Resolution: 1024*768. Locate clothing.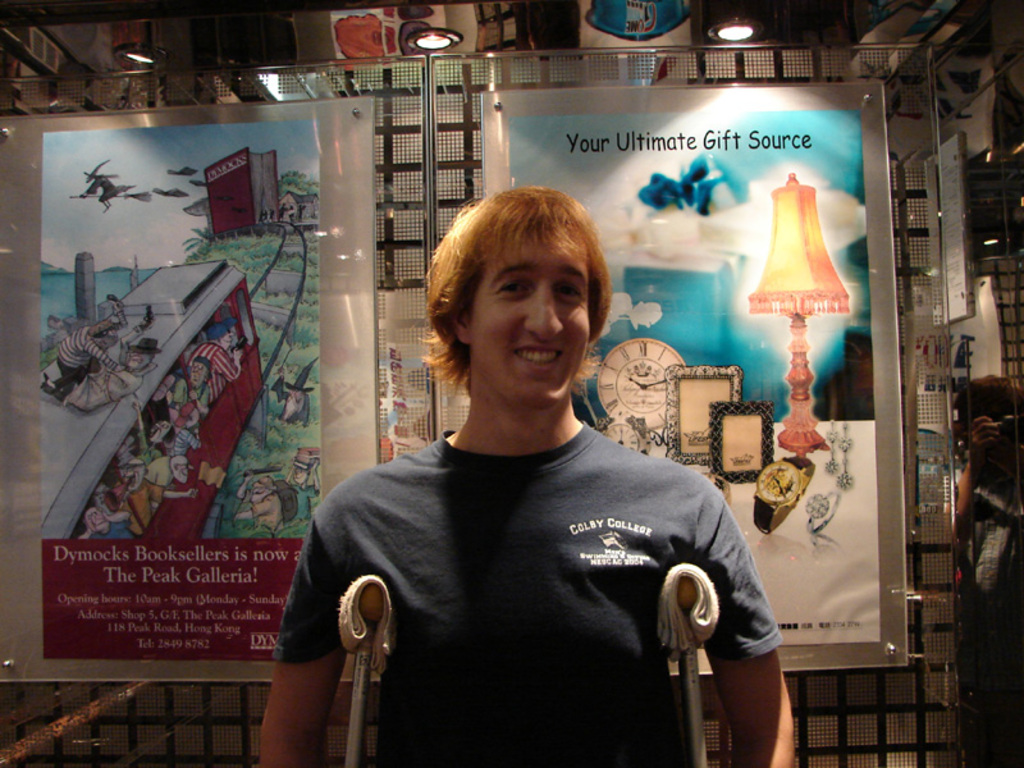
bbox=(963, 460, 1023, 602).
